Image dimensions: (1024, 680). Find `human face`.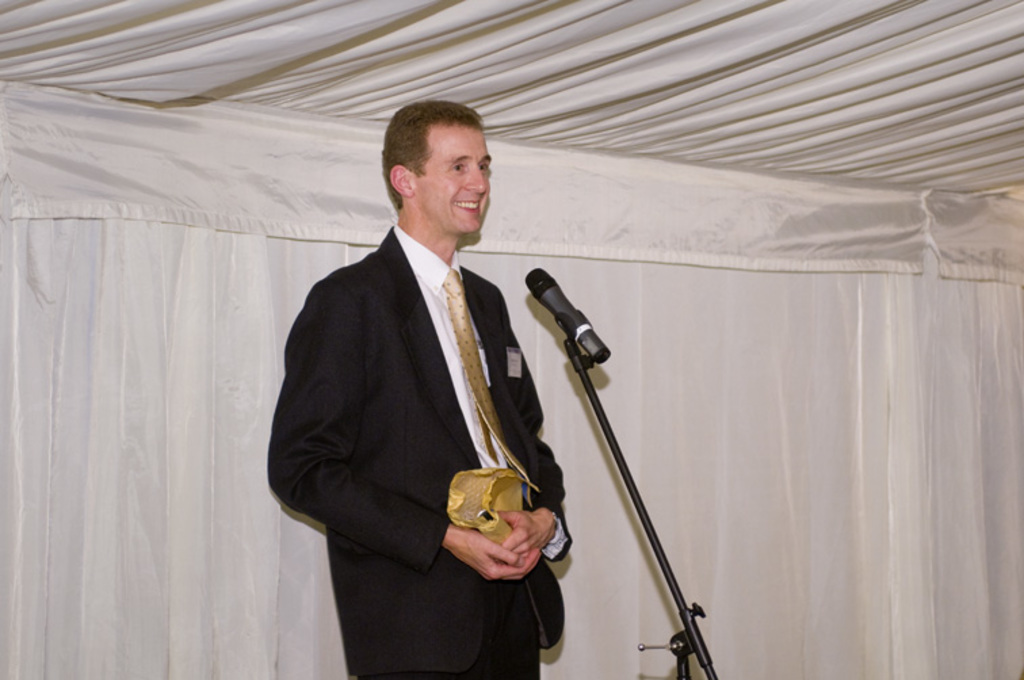
(left=414, top=119, right=490, bottom=233).
